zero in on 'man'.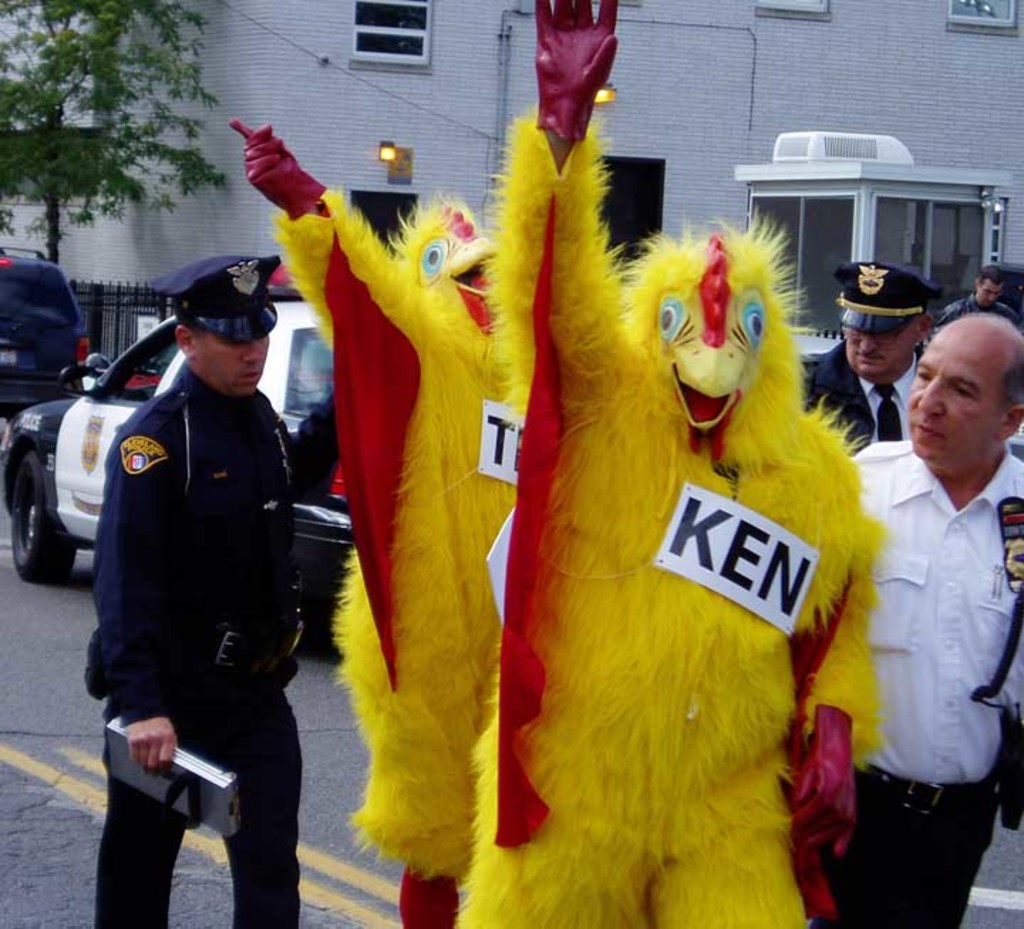
Zeroed in: 796, 258, 944, 458.
